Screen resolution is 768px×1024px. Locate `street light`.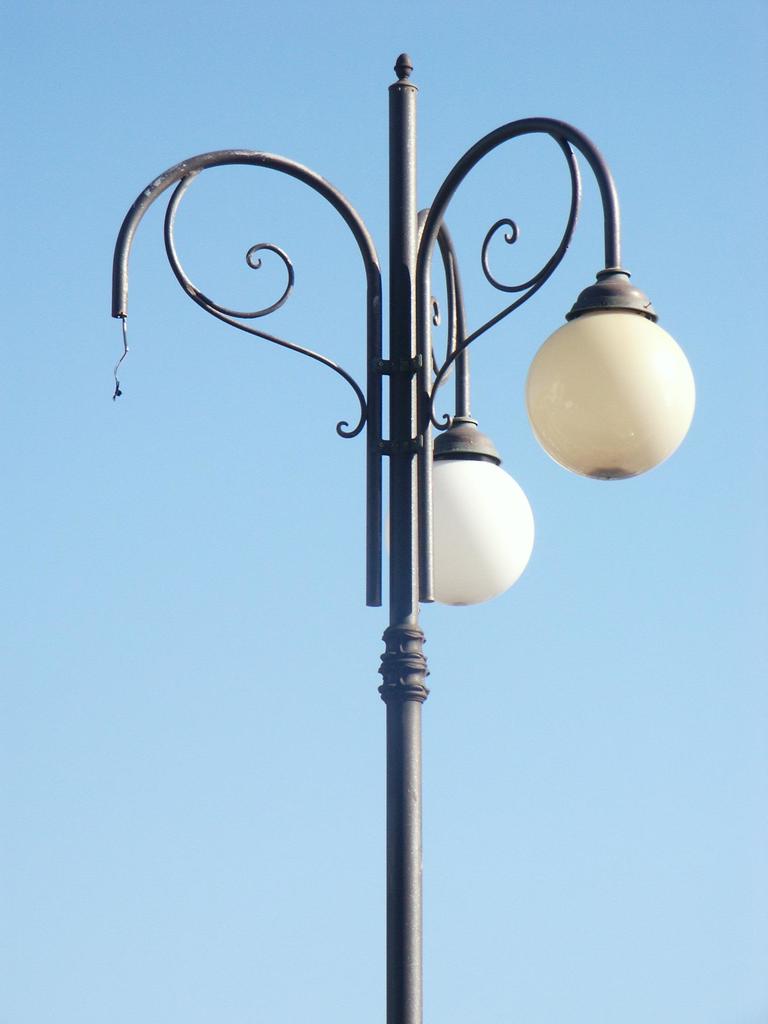
box=[130, 76, 596, 1023].
